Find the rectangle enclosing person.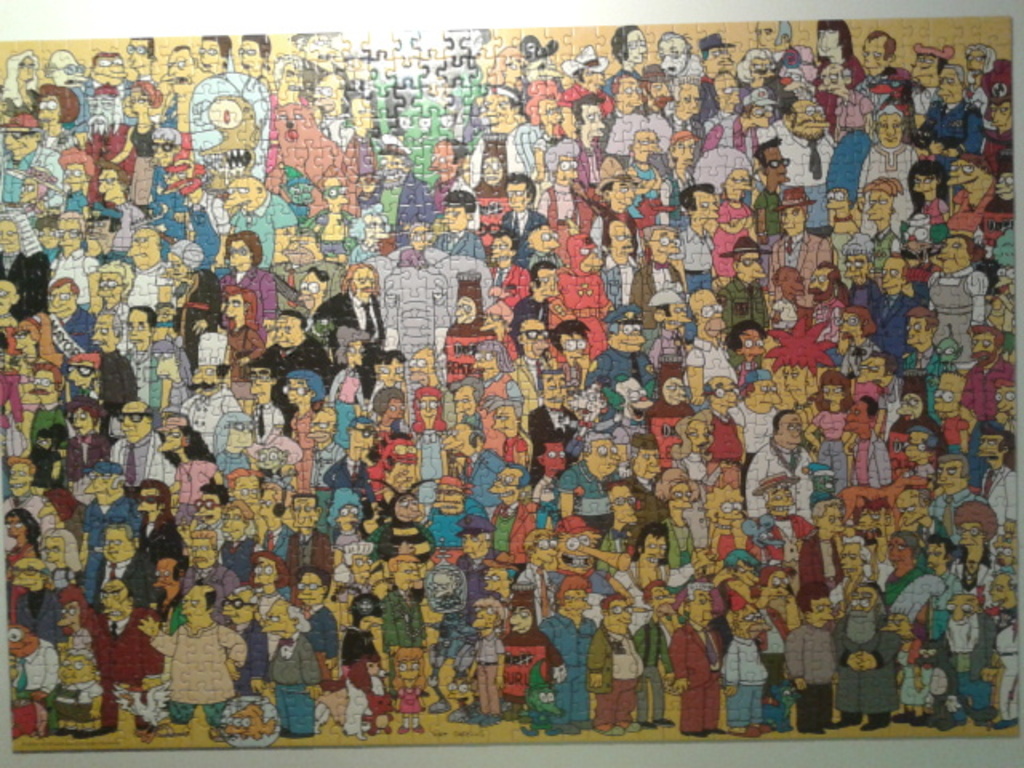
(781,590,842,723).
